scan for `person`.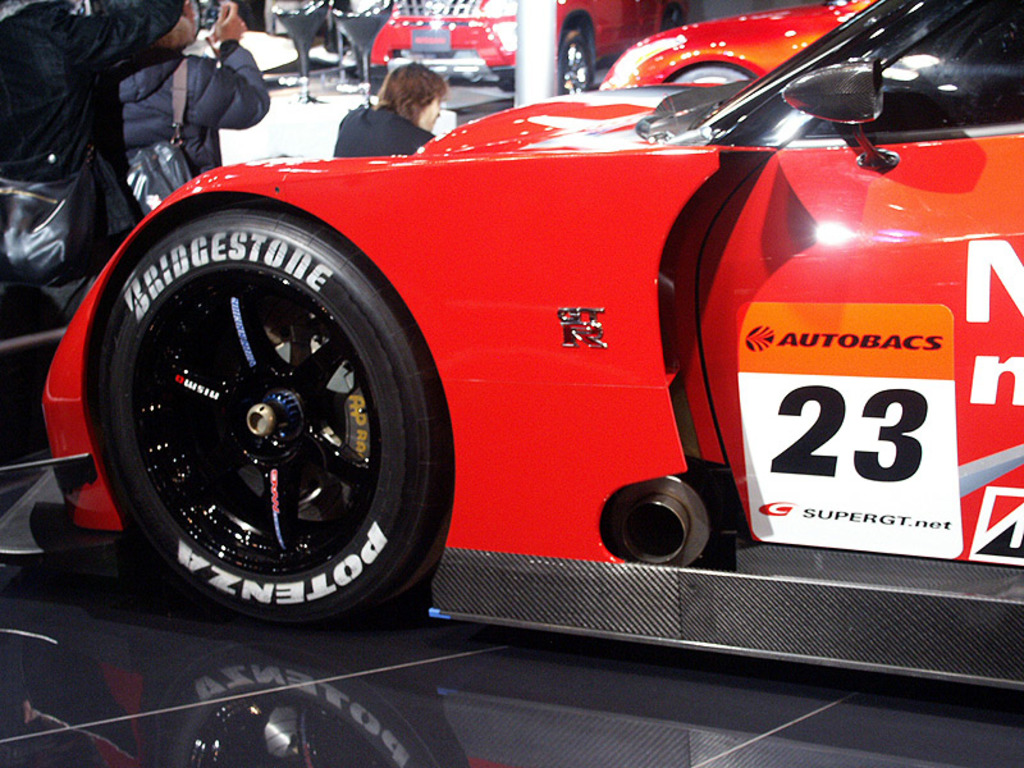
Scan result: (329,59,440,161).
